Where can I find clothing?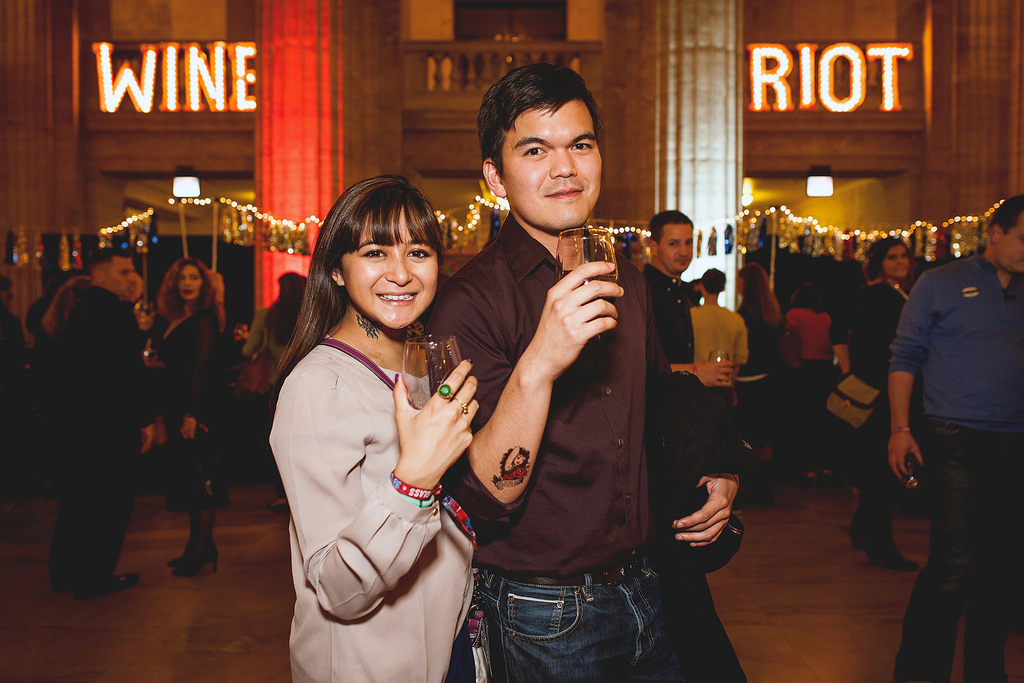
You can find it at box(144, 305, 232, 544).
